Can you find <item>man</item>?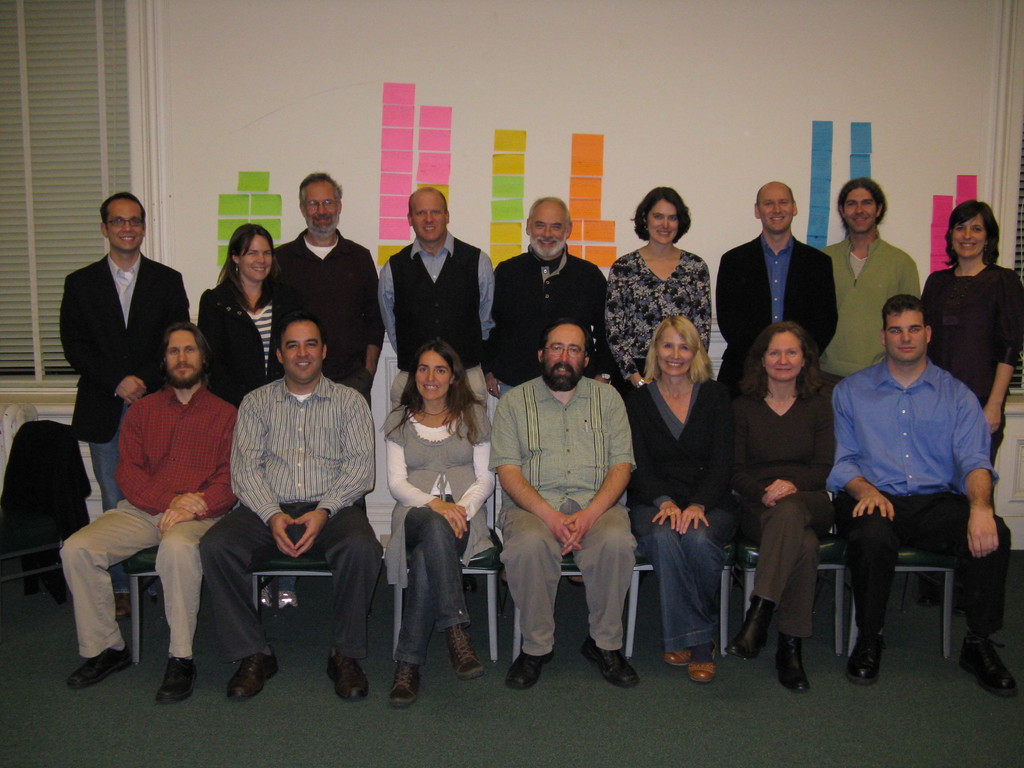
Yes, bounding box: 270 170 385 408.
